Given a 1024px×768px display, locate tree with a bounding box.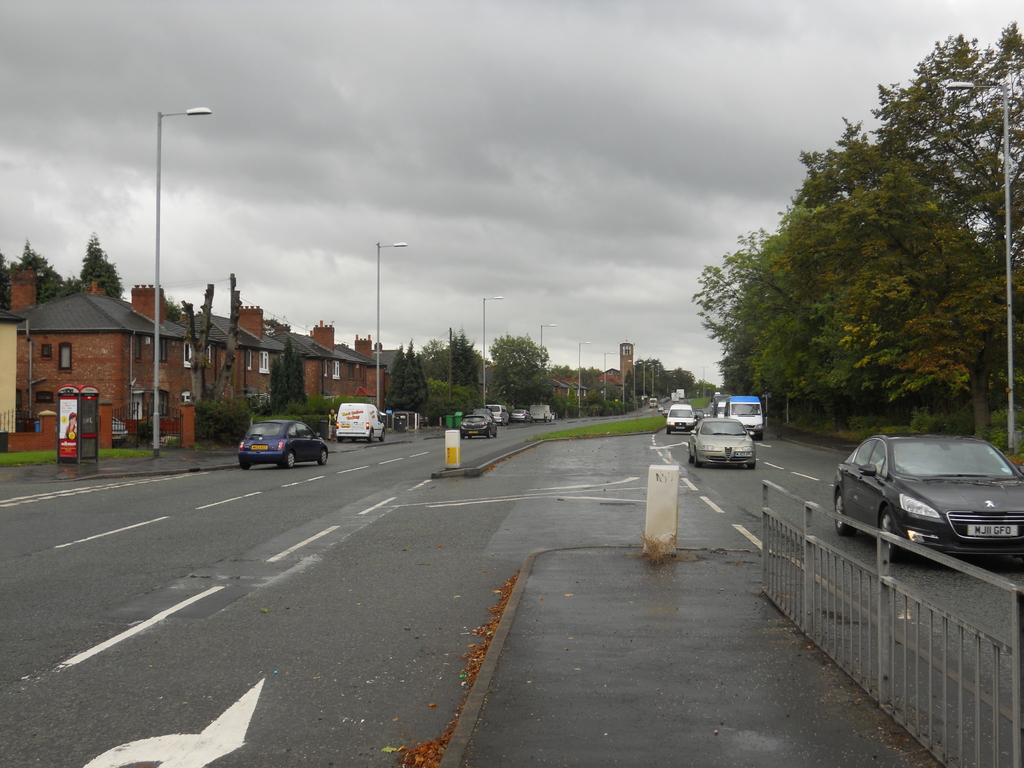
Located: <bbox>380, 341, 426, 428</bbox>.
